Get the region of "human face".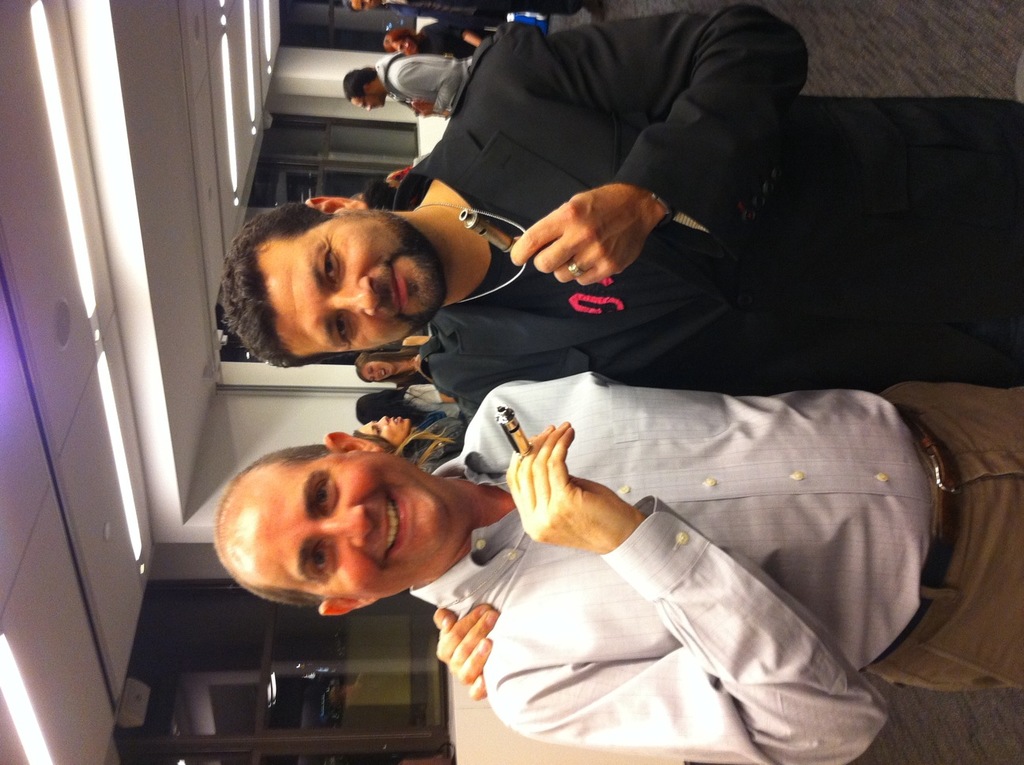
350:0:374:10.
